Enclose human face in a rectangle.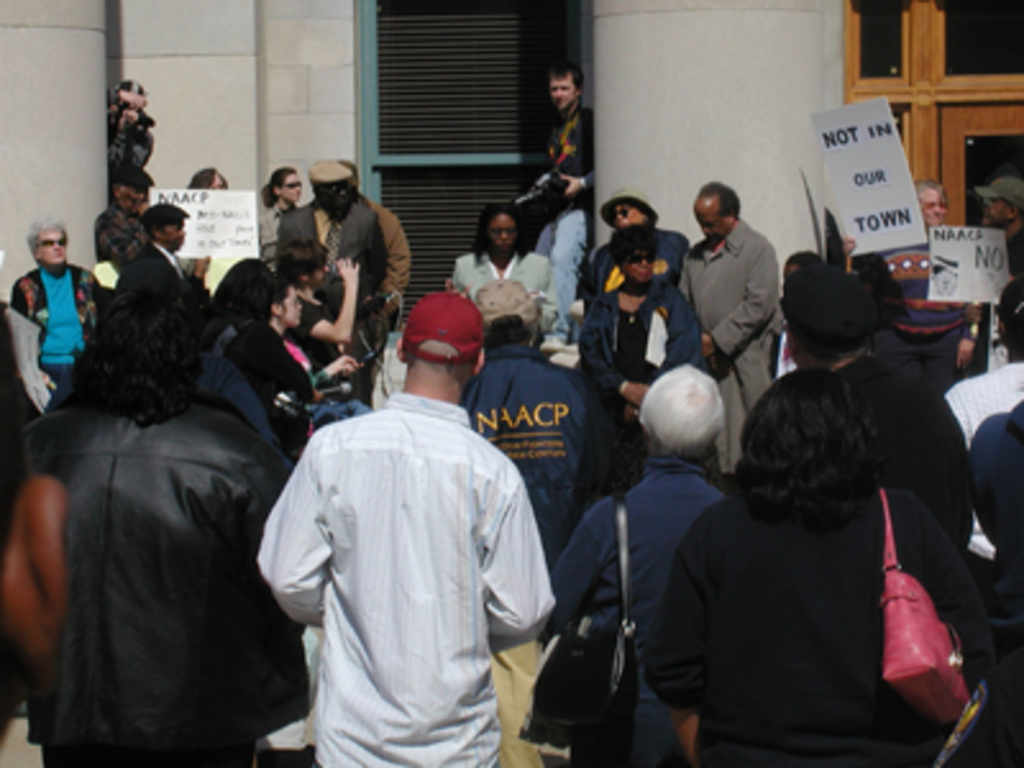
region(161, 223, 189, 253).
